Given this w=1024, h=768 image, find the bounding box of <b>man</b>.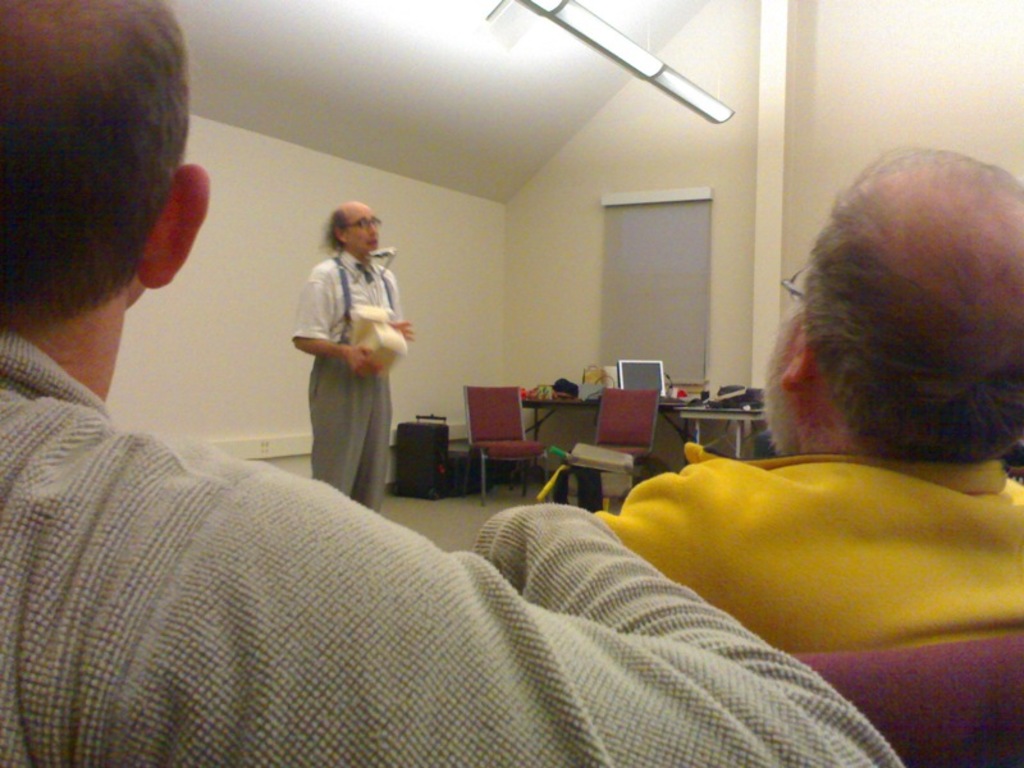
BBox(266, 191, 406, 497).
